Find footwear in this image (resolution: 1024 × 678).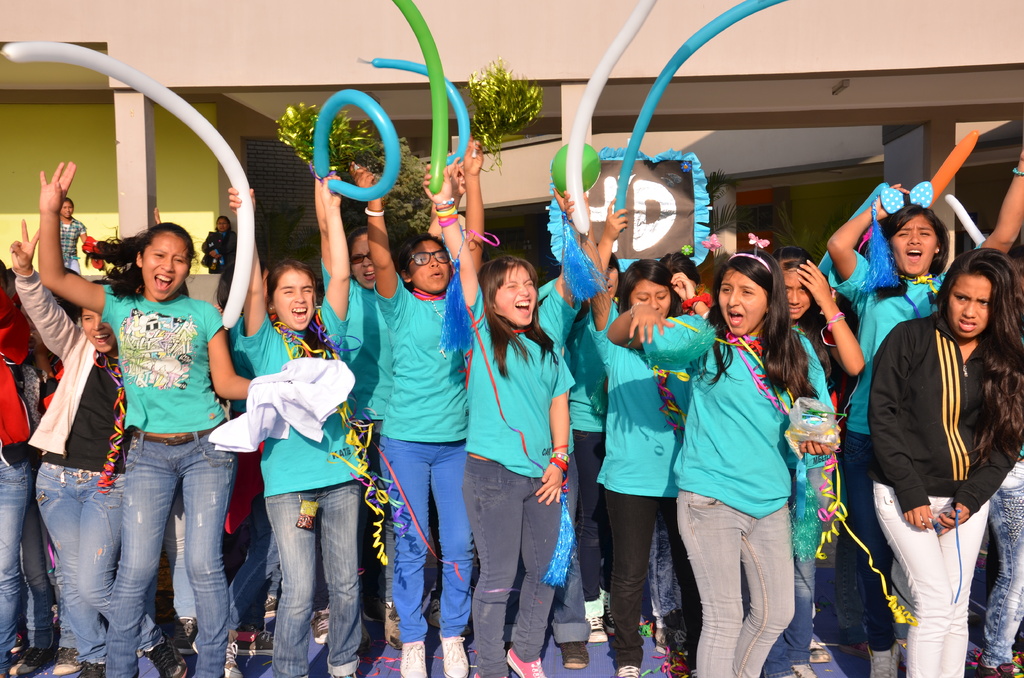
<bbox>311, 612, 332, 641</bbox>.
